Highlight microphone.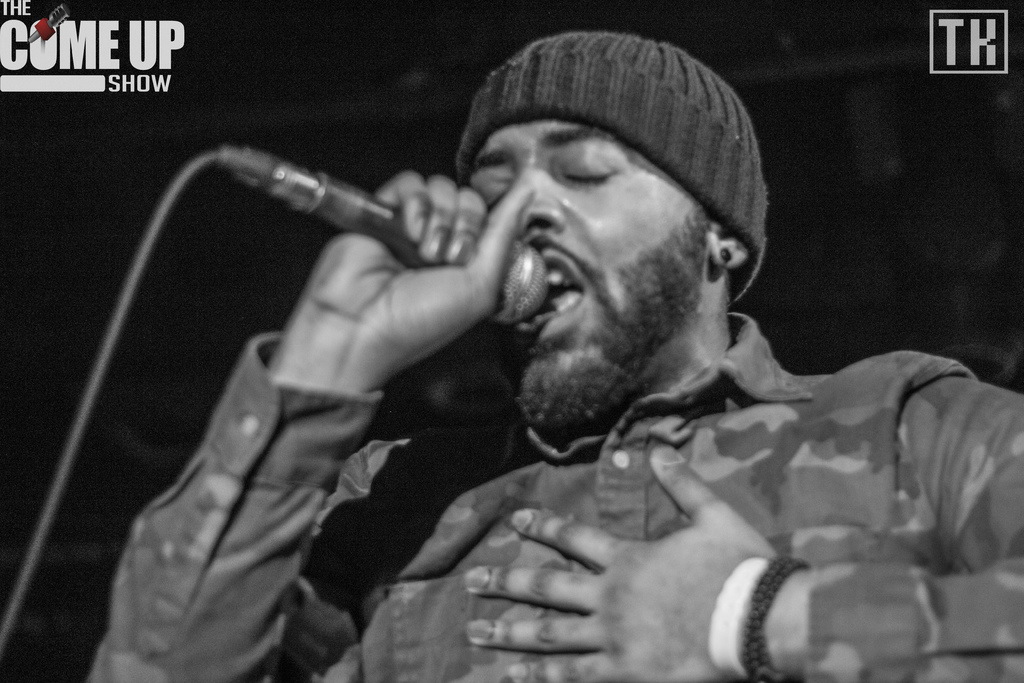
Highlighted region: x1=218 y1=151 x2=547 y2=328.
